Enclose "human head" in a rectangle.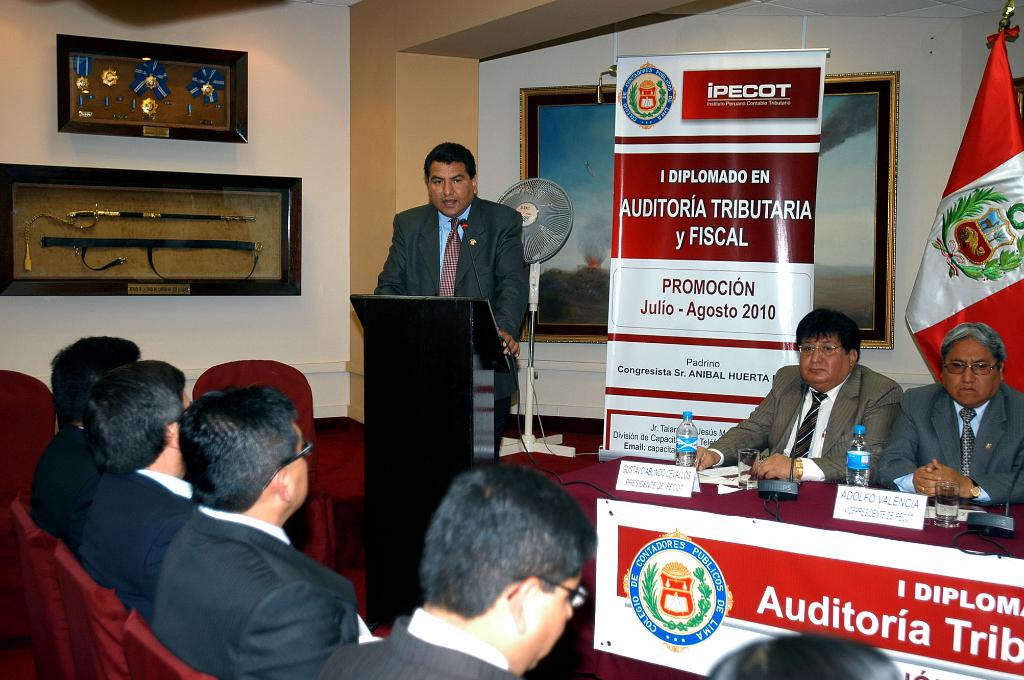
(left=799, top=308, right=862, bottom=391).
